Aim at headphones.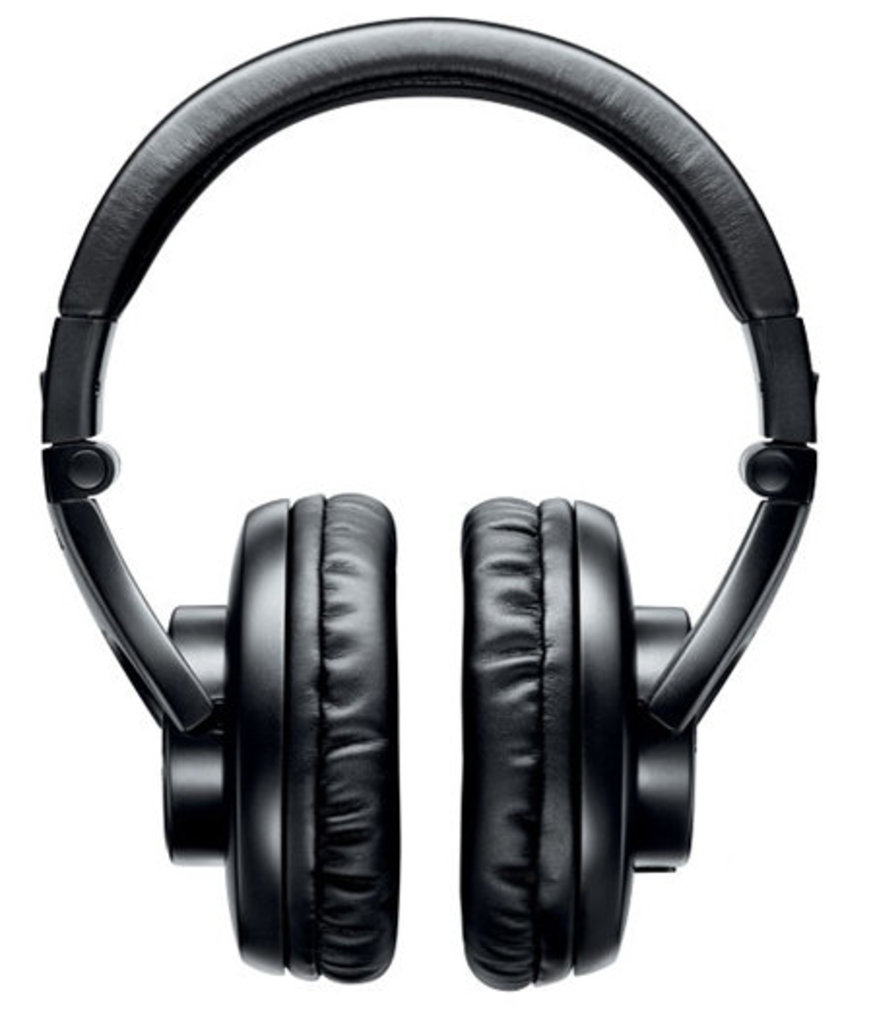
Aimed at [left=39, top=17, right=821, bottom=991].
